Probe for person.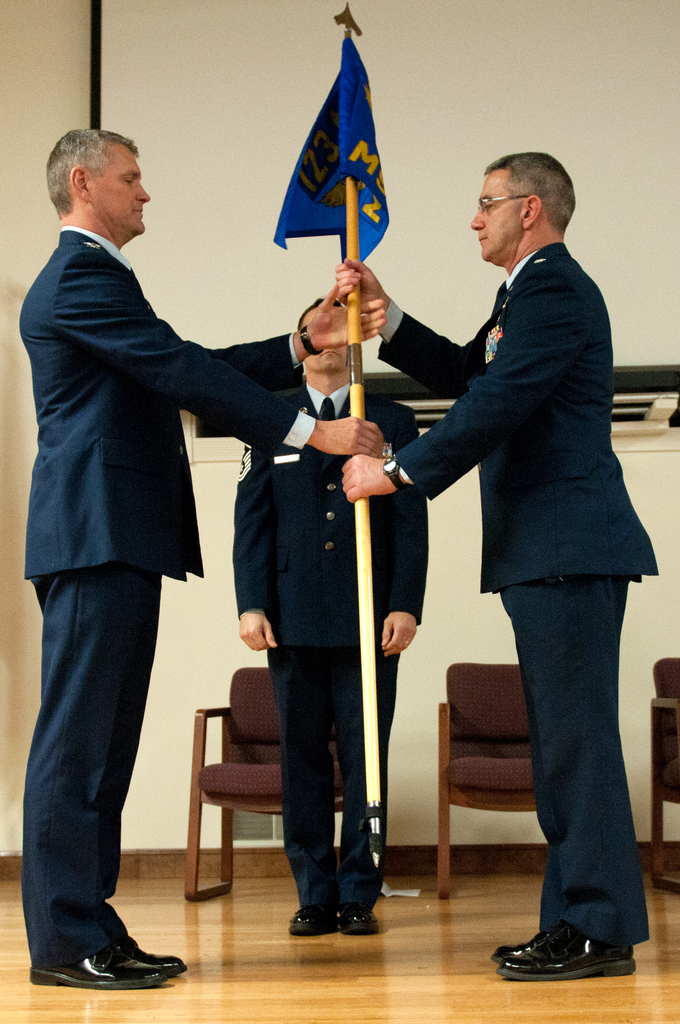
Probe result: [232,296,429,935].
